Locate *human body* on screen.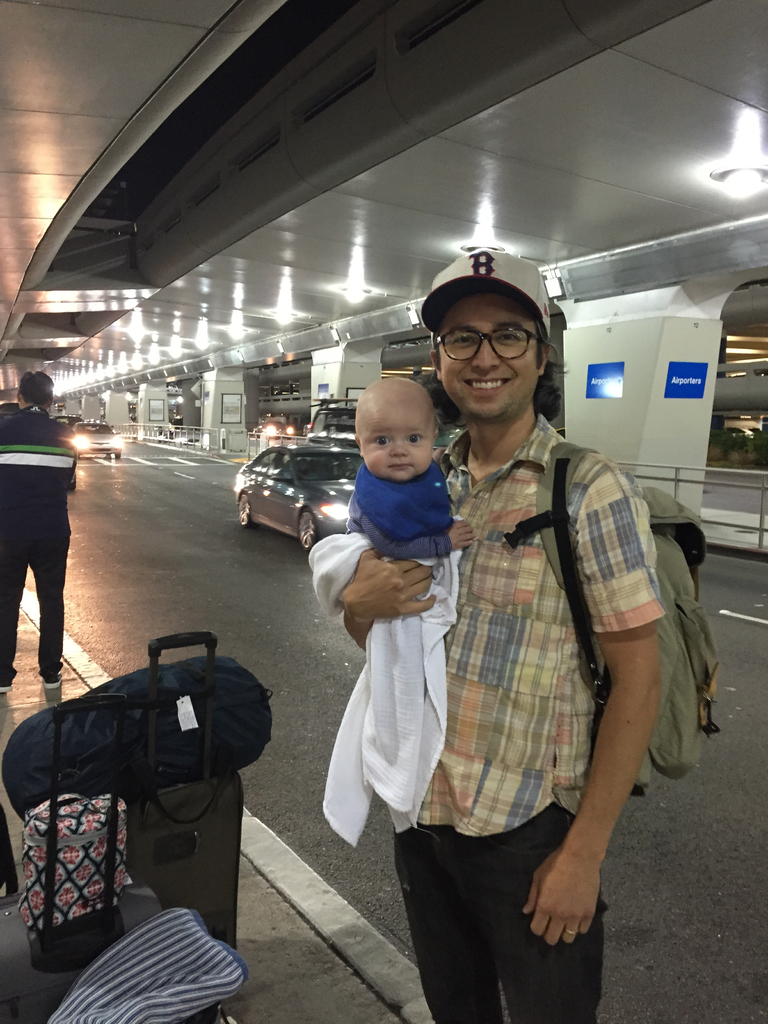
On screen at box(0, 406, 83, 695).
